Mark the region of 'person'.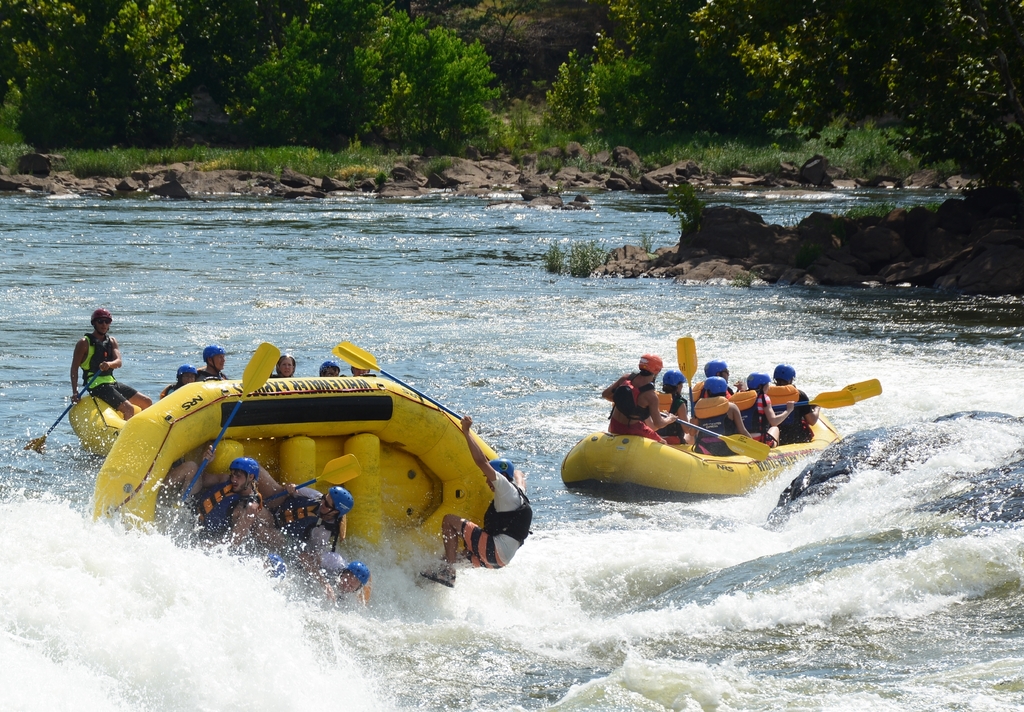
Region: region(68, 301, 163, 425).
